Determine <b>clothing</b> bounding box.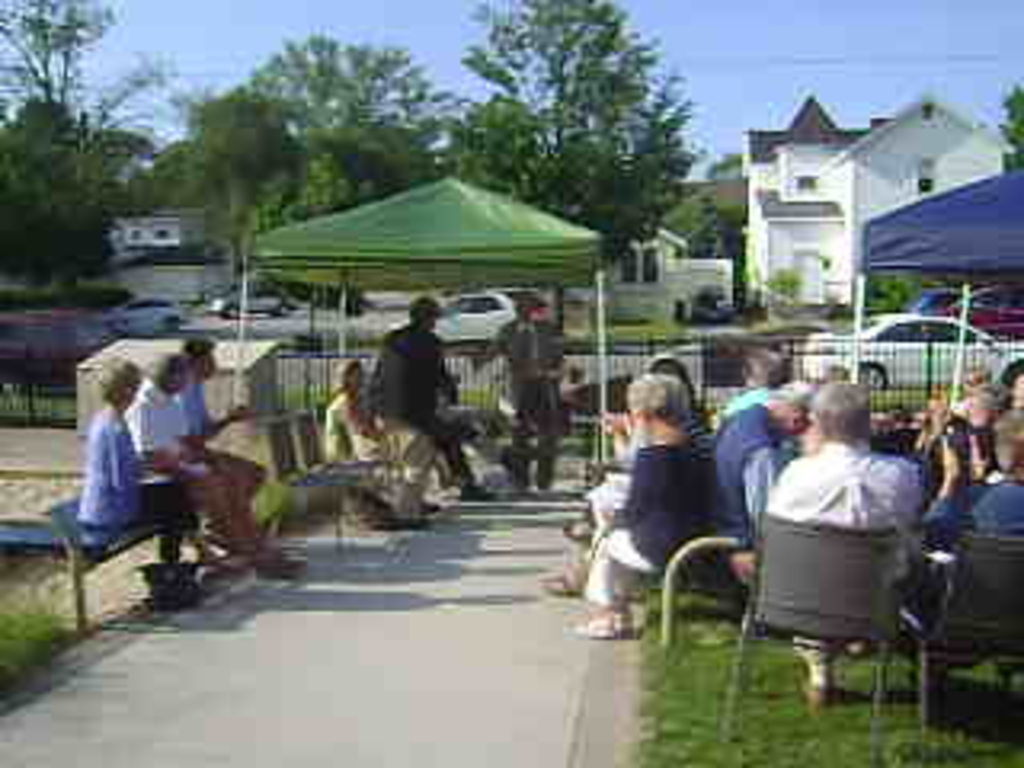
Determined: 717, 397, 778, 522.
